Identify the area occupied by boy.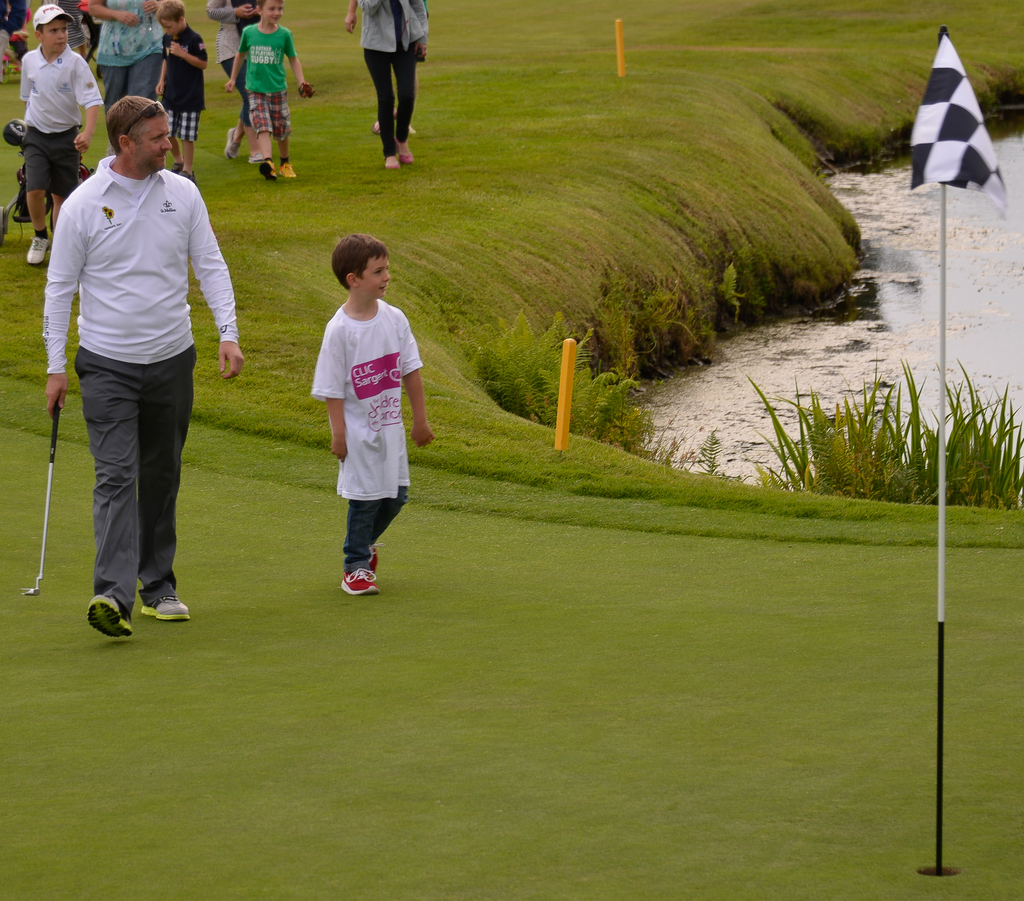
Area: {"x1": 225, "y1": 0, "x2": 312, "y2": 180}.
